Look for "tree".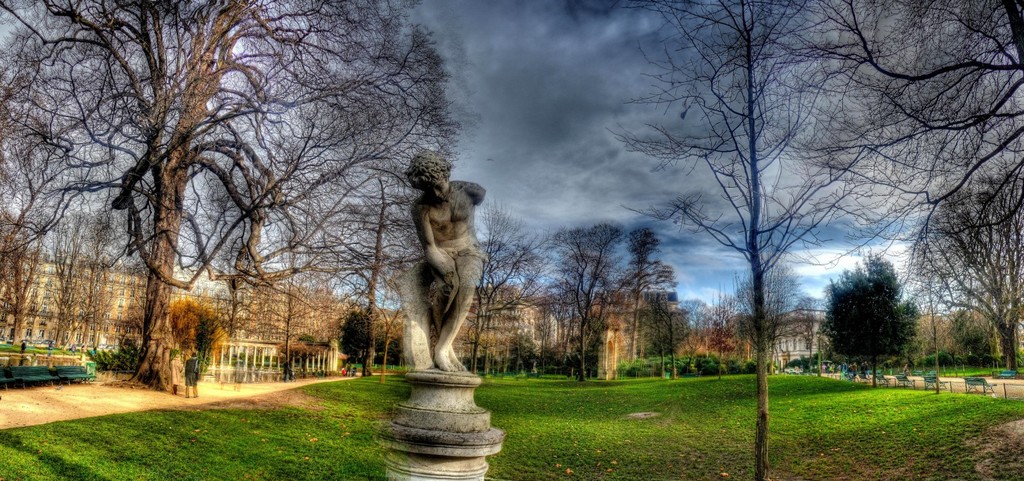
Found: (819, 250, 924, 387).
